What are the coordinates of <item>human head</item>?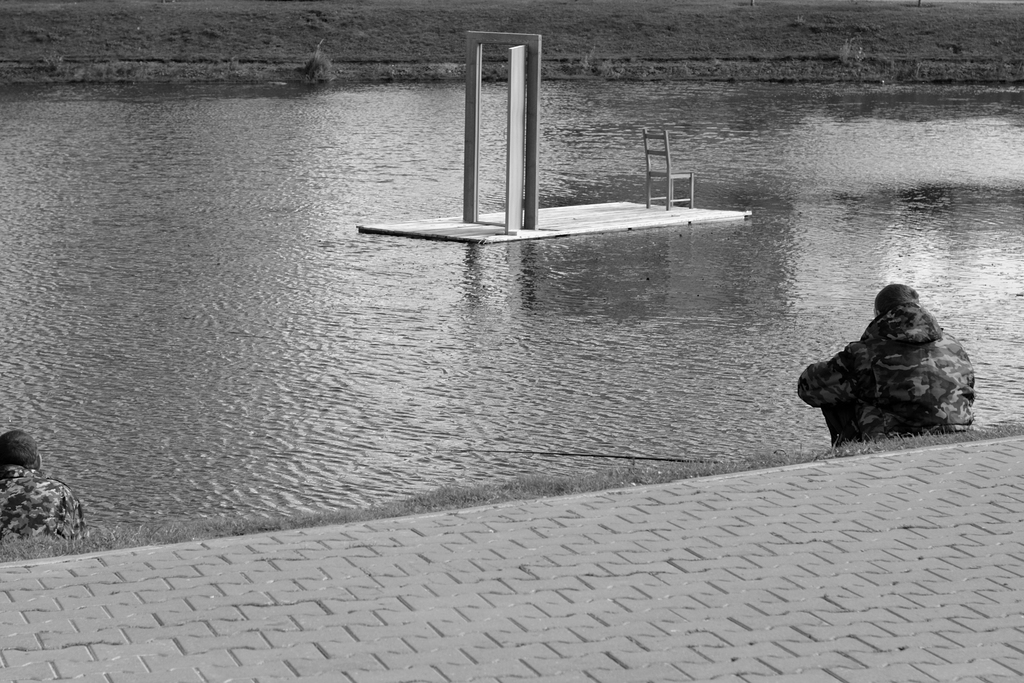
pyautogui.locateOnScreen(0, 425, 40, 475).
